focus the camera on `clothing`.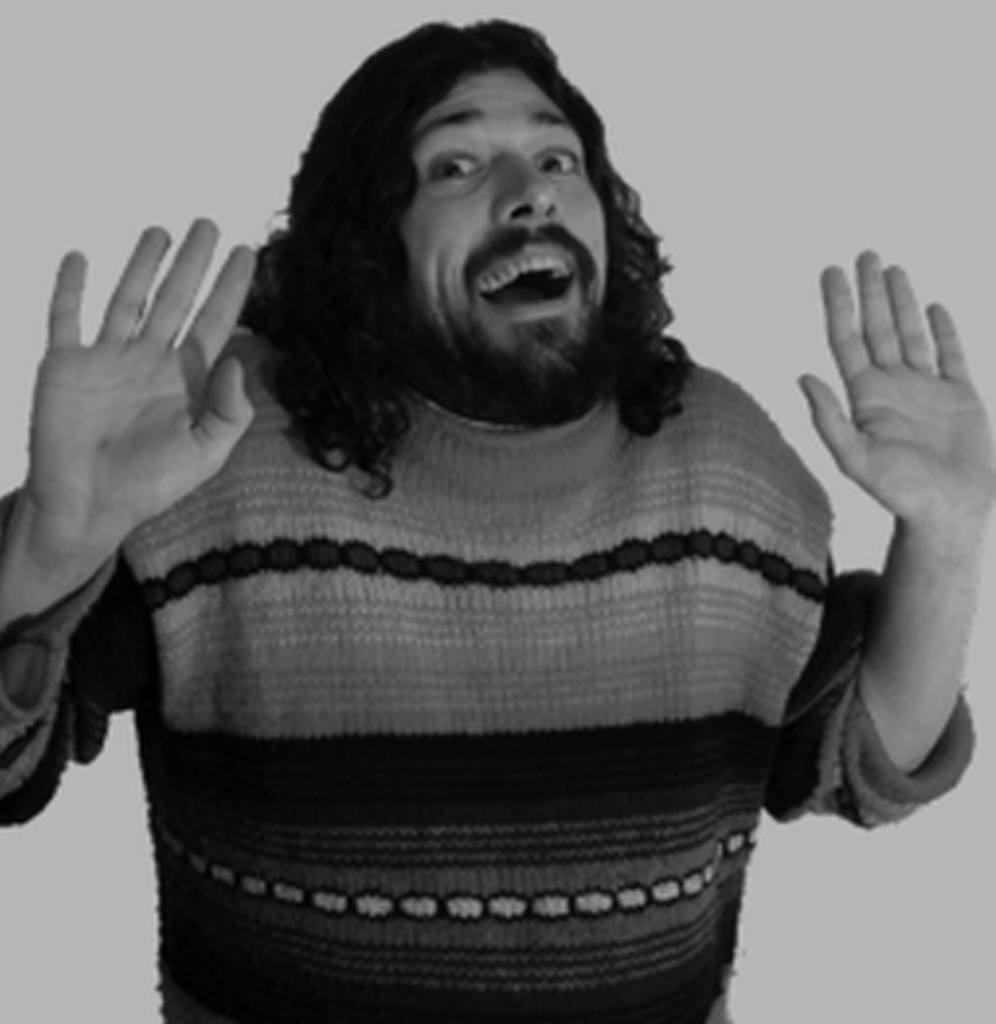
Focus region: <bbox>0, 325, 973, 1021</bbox>.
